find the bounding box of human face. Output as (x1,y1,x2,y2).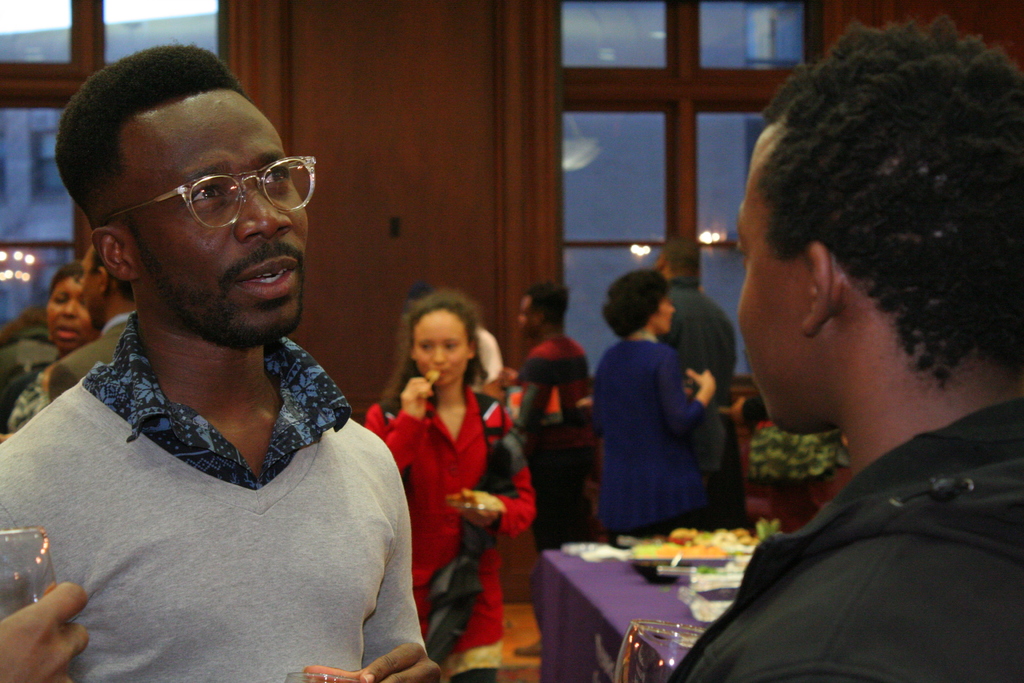
(652,290,671,336).
